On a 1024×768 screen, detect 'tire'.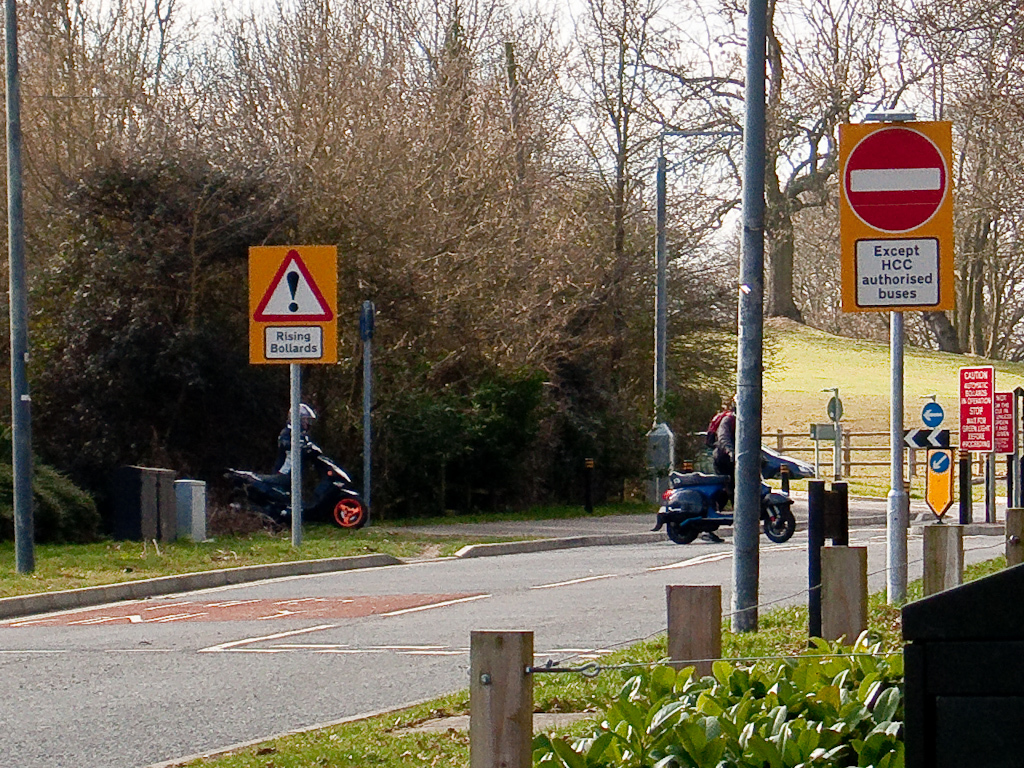
[left=331, top=494, right=367, bottom=531].
